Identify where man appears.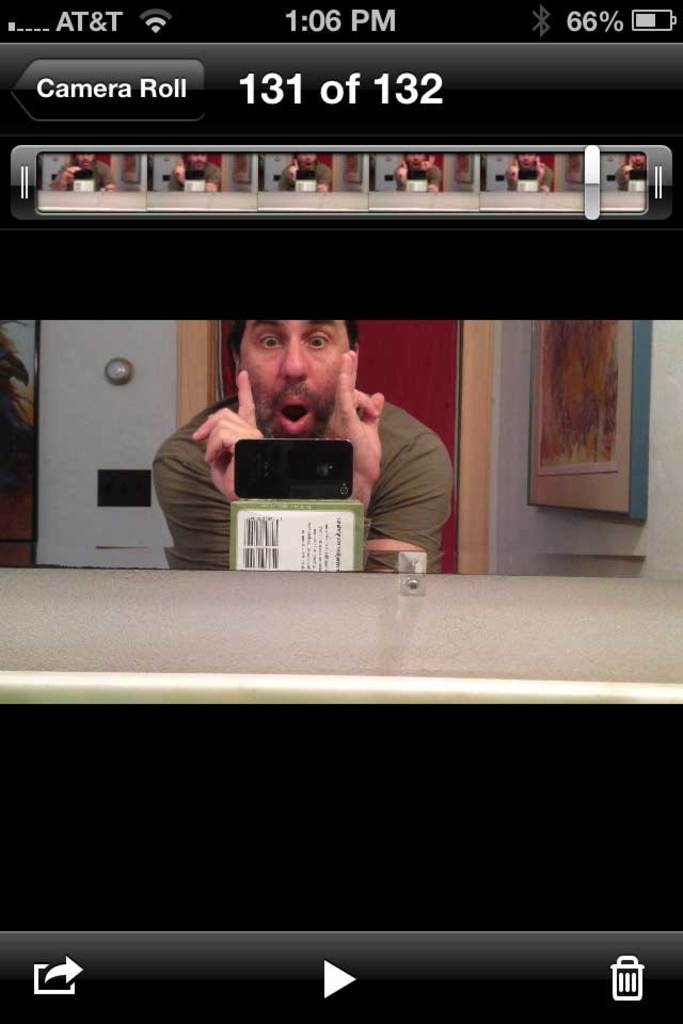
Appears at [166, 153, 222, 191].
